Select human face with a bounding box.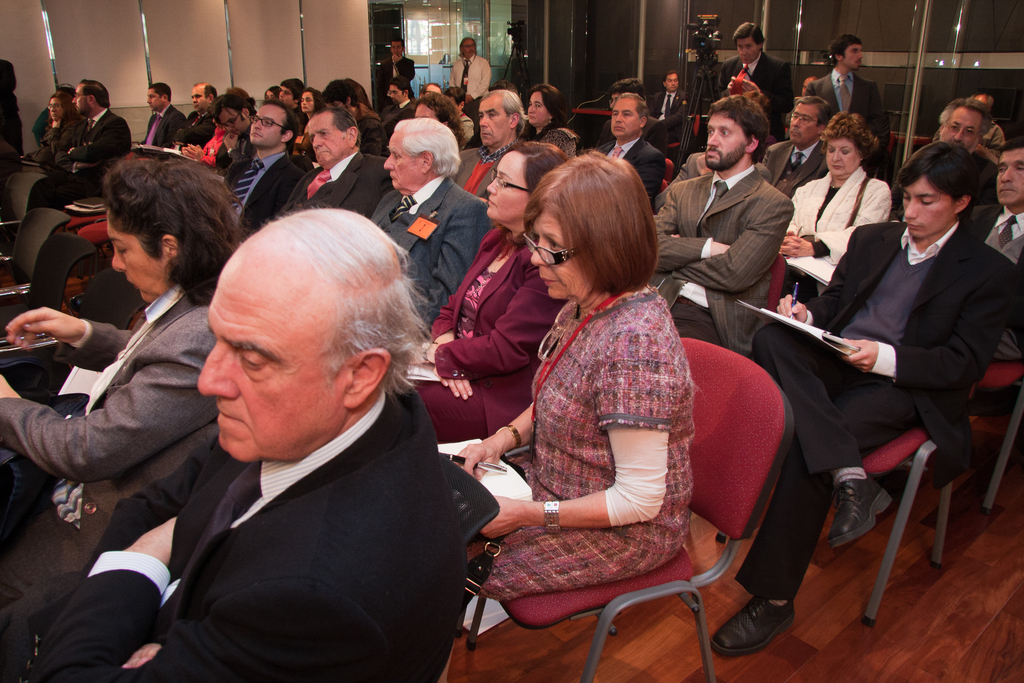
<region>404, 100, 438, 119</region>.
